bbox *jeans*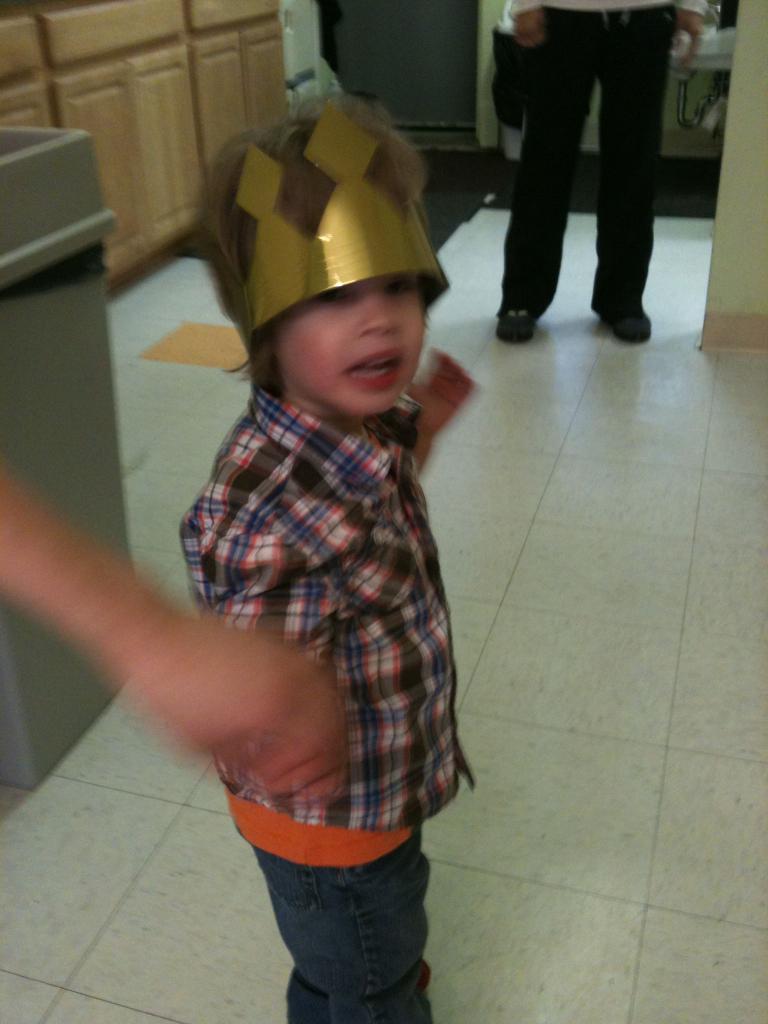
bbox=[230, 824, 435, 1023]
